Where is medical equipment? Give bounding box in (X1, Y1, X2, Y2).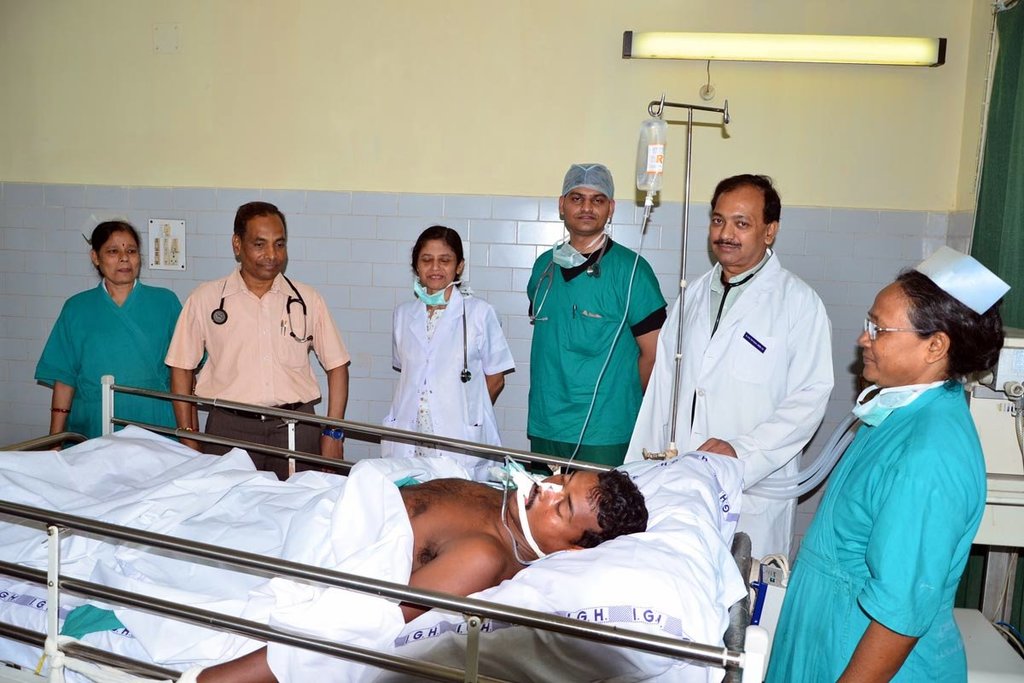
(969, 319, 1023, 645).
